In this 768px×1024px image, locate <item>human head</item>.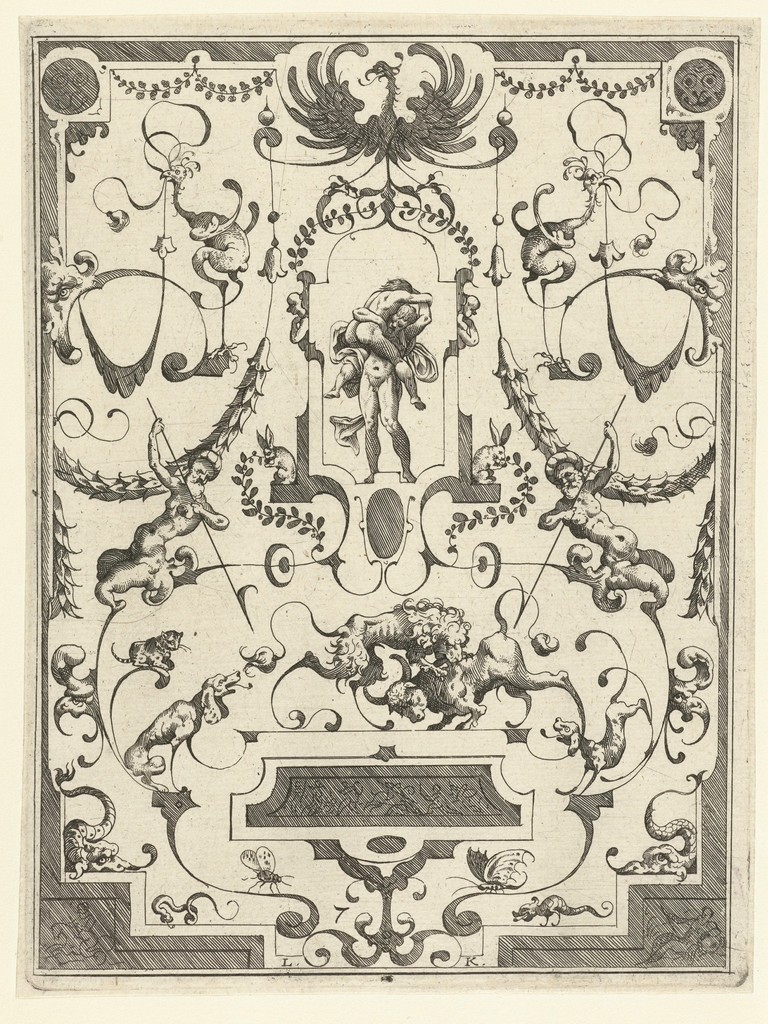
Bounding box: box=[383, 312, 411, 340].
